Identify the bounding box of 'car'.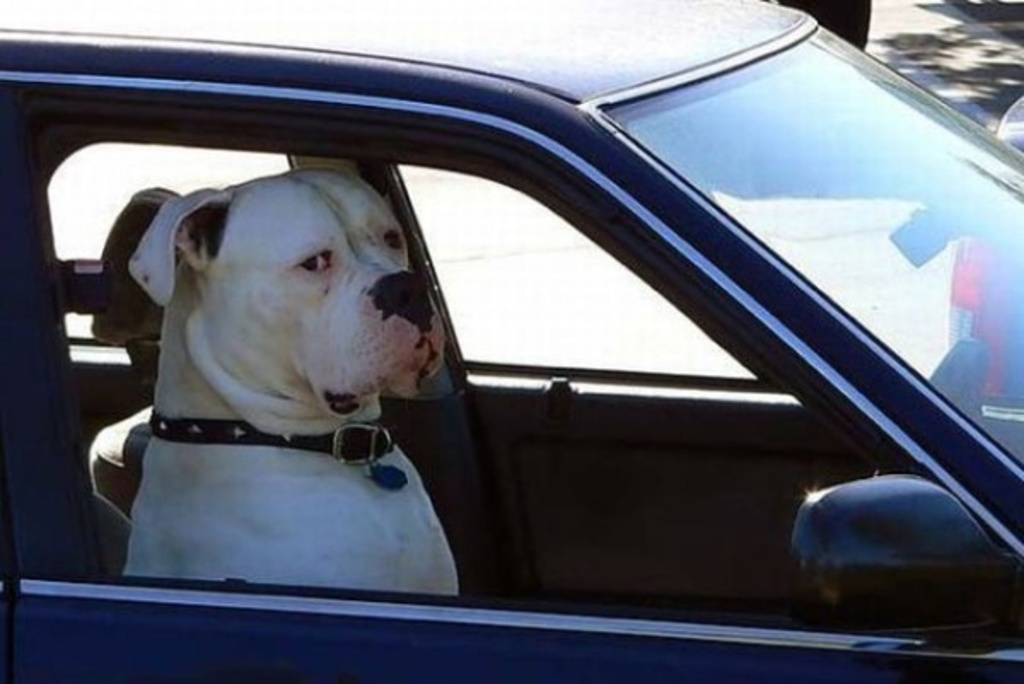
Rect(0, 0, 1022, 682).
